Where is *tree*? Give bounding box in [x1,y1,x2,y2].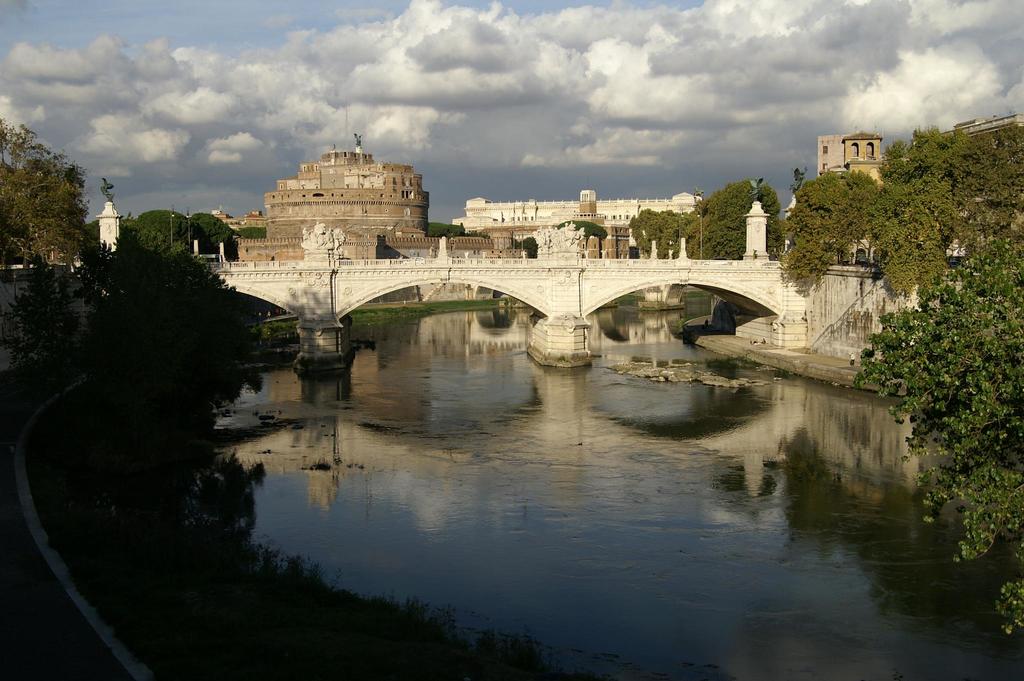
[0,124,92,264].
